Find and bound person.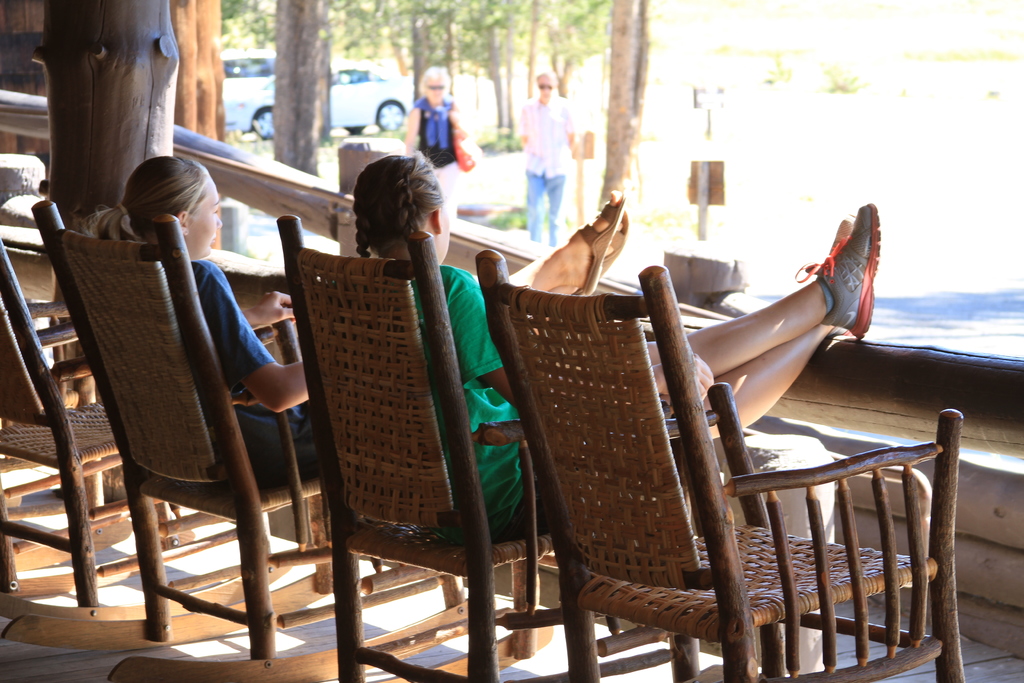
Bound: region(519, 71, 580, 251).
